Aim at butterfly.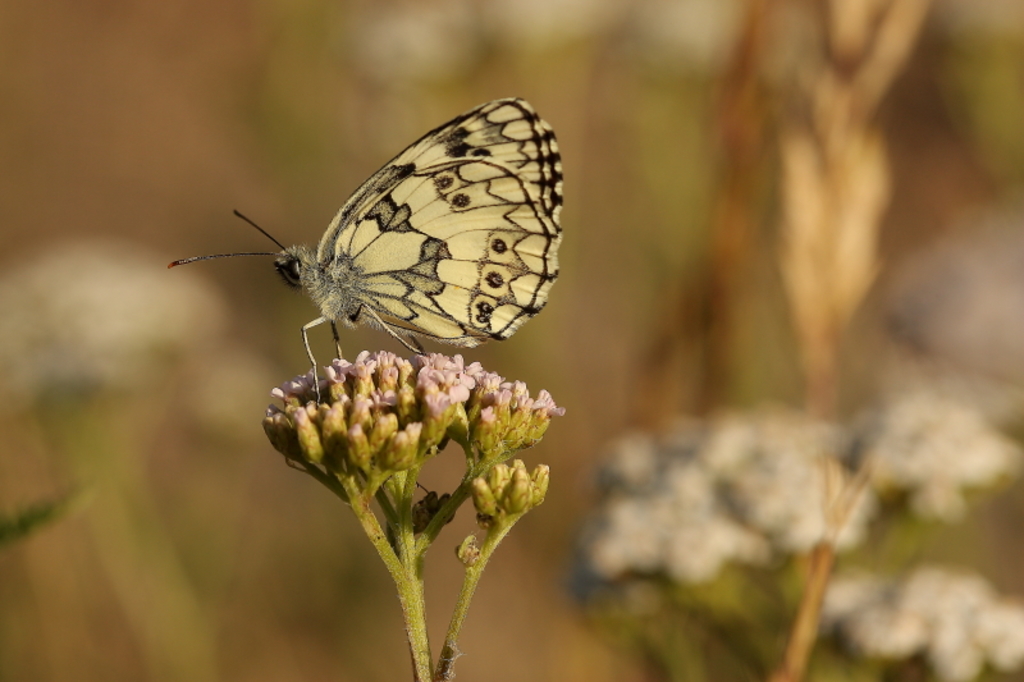
Aimed at [163, 92, 566, 393].
